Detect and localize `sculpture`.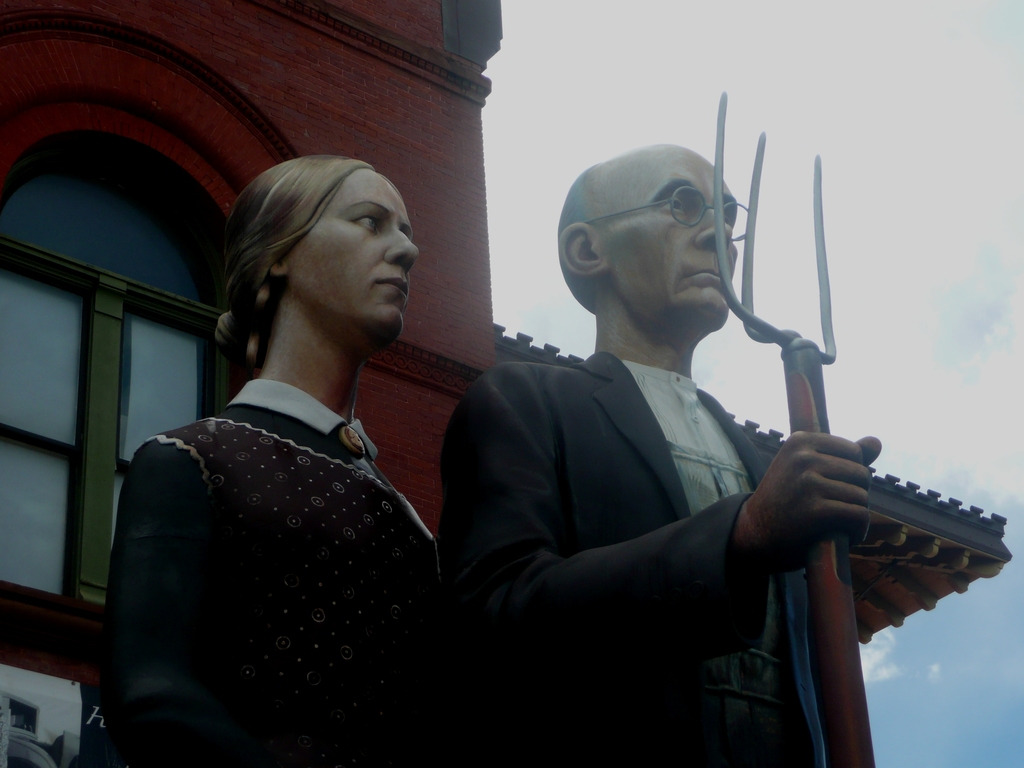
Localized at {"left": 99, "top": 150, "right": 438, "bottom": 767}.
